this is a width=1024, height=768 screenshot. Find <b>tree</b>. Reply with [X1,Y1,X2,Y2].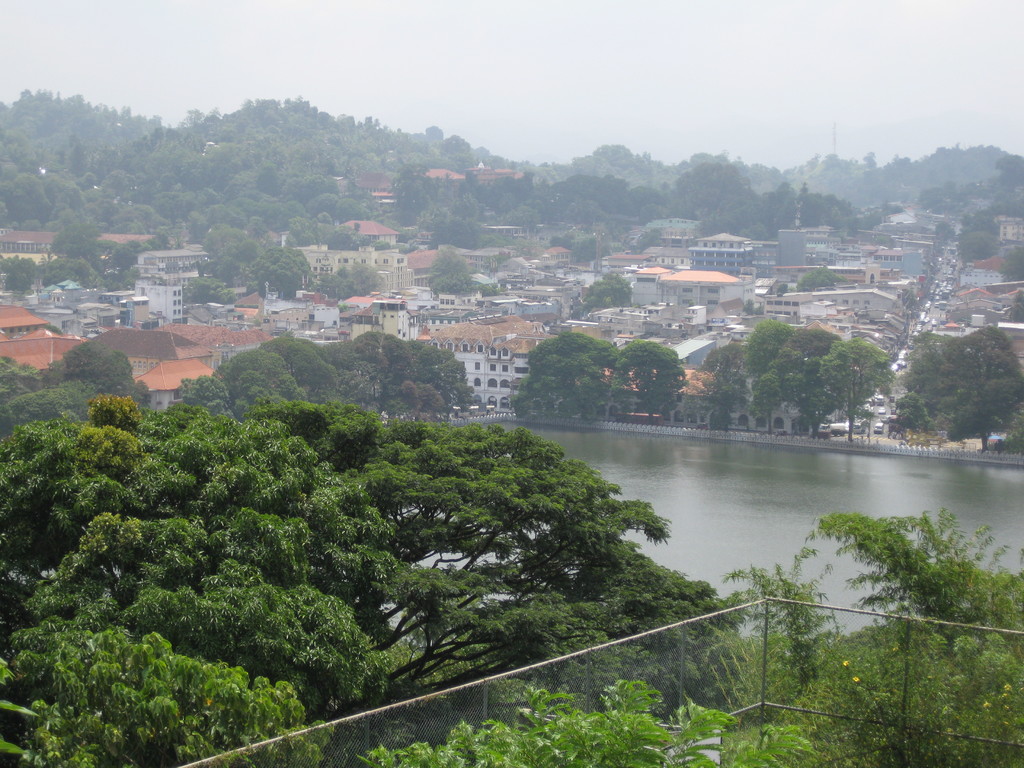
[940,324,1023,451].
